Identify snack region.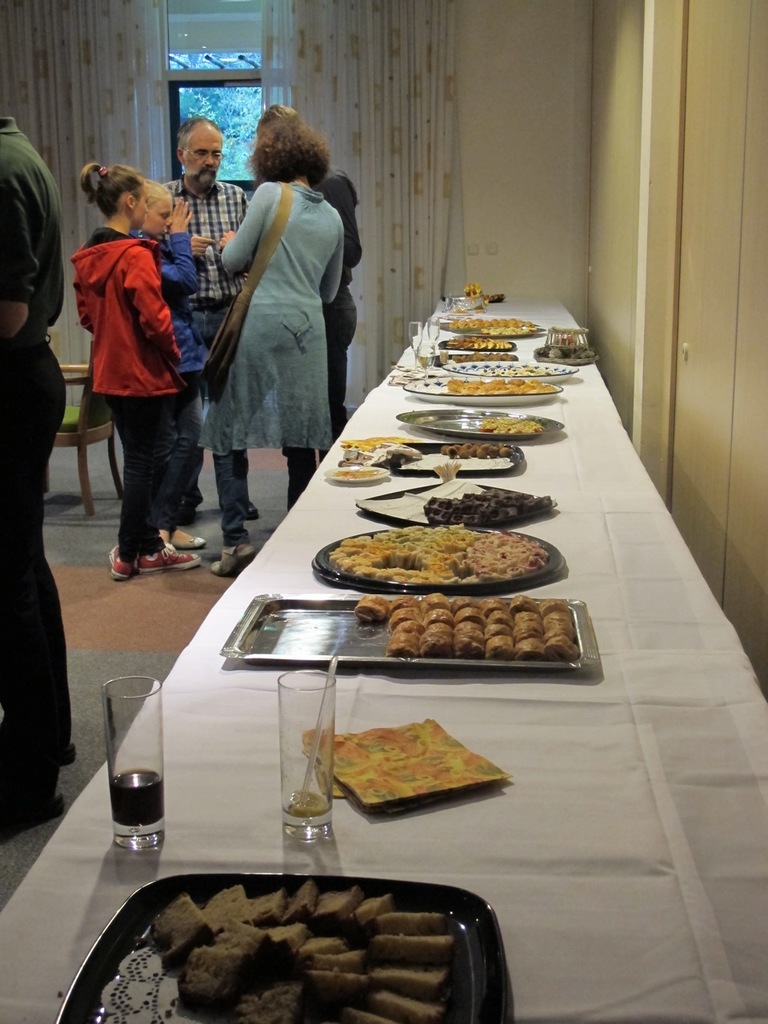
Region: BBox(548, 612, 572, 634).
